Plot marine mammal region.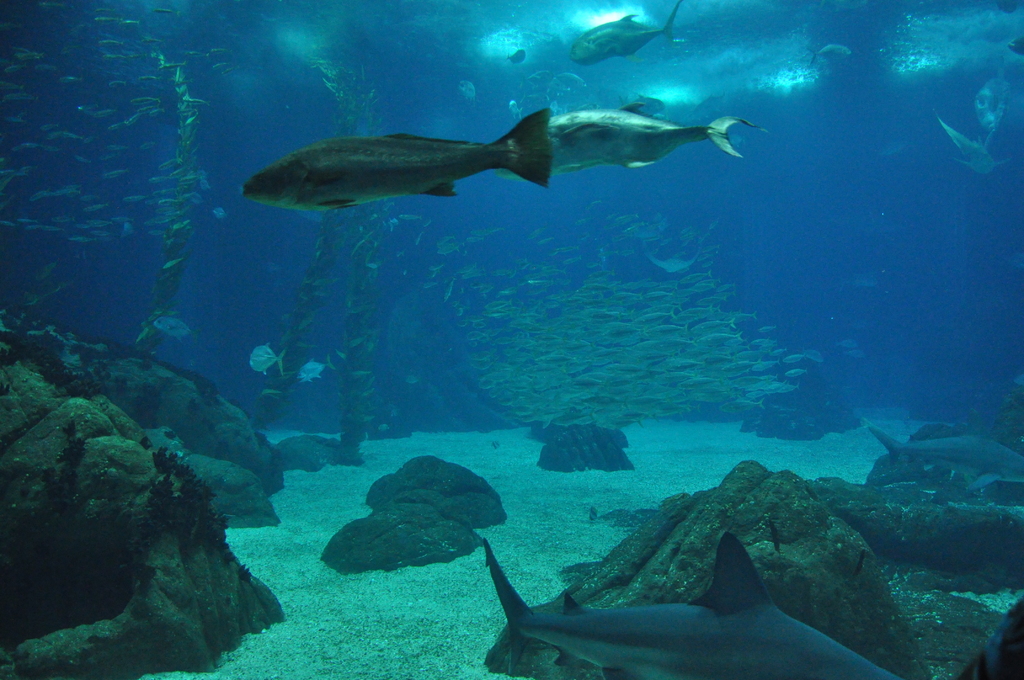
Plotted at pyautogui.locateOnScreen(238, 104, 576, 218).
